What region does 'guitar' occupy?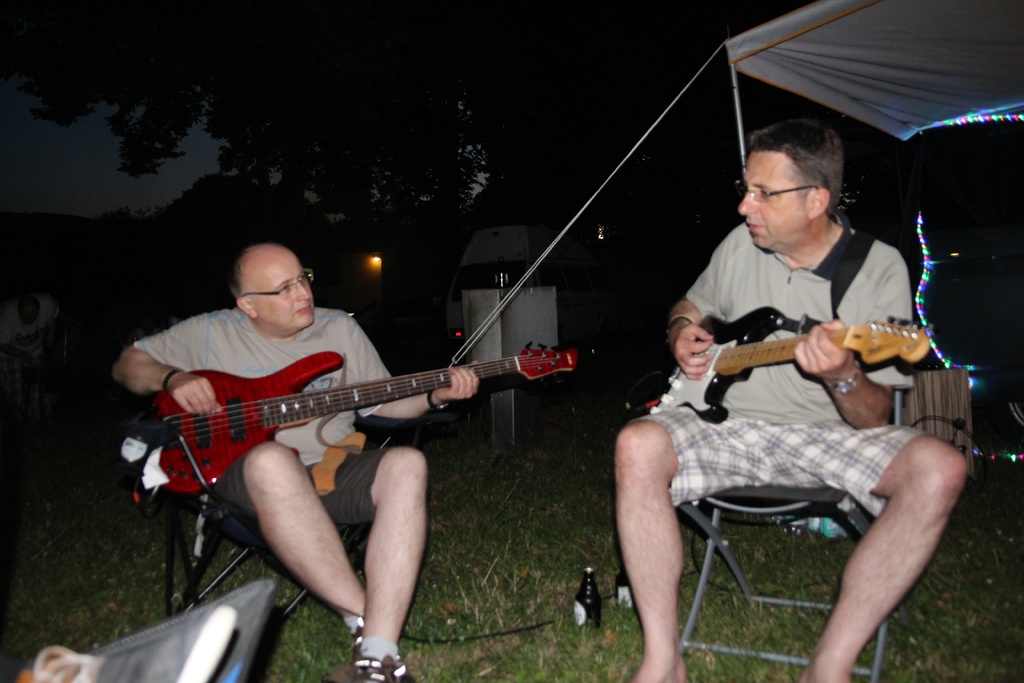
BBox(657, 297, 952, 414).
